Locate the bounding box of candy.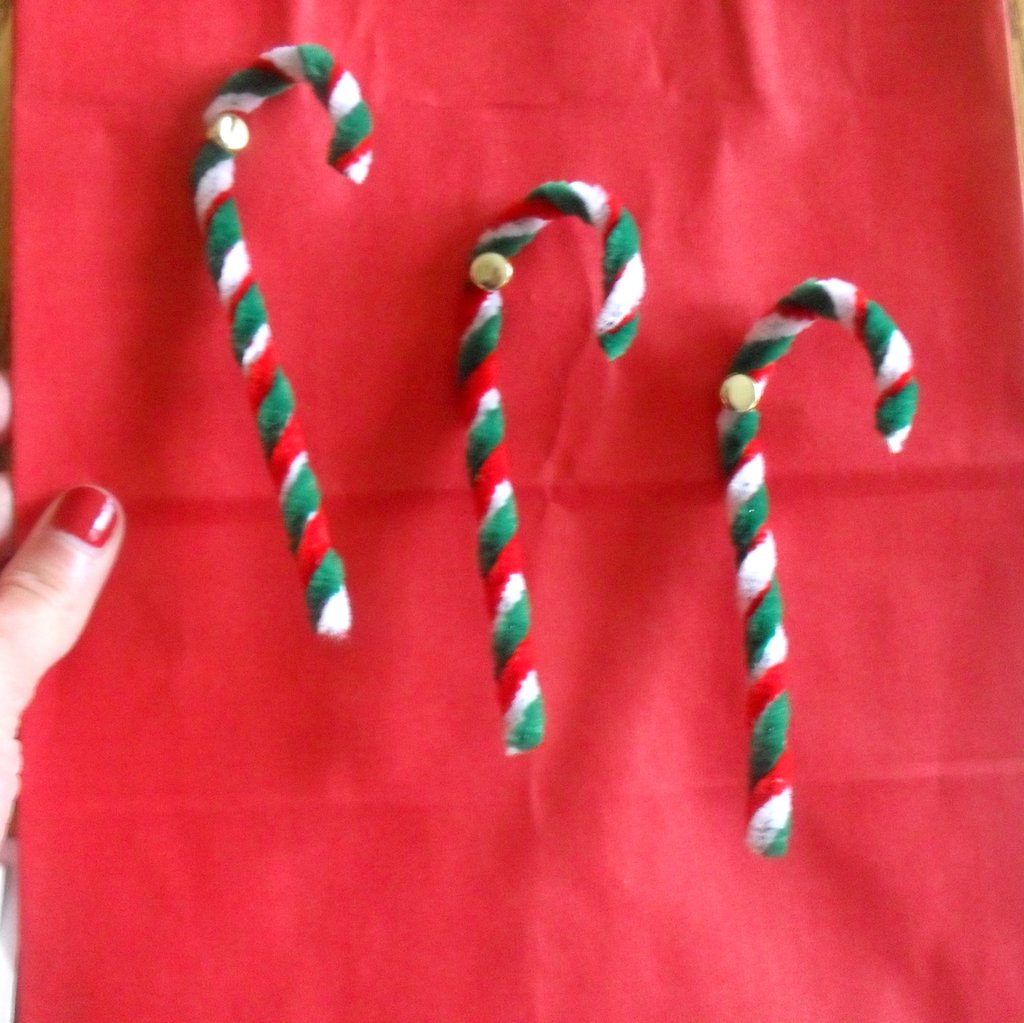
Bounding box: region(190, 27, 367, 641).
